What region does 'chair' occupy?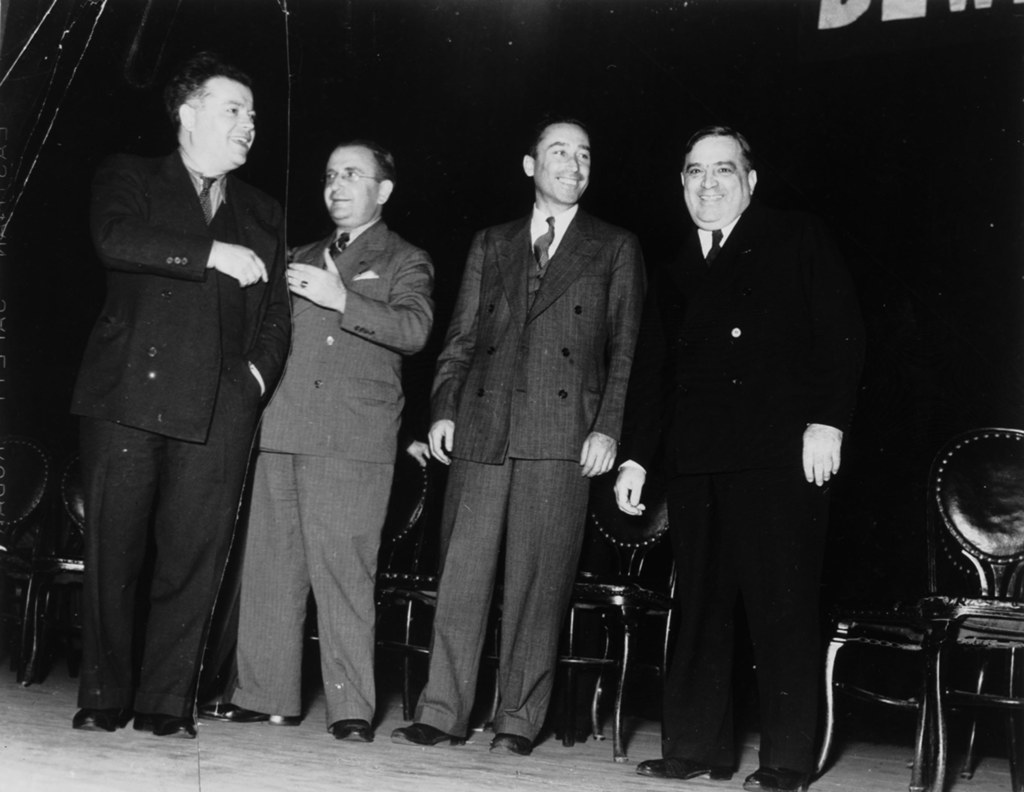
bbox=(0, 430, 52, 688).
